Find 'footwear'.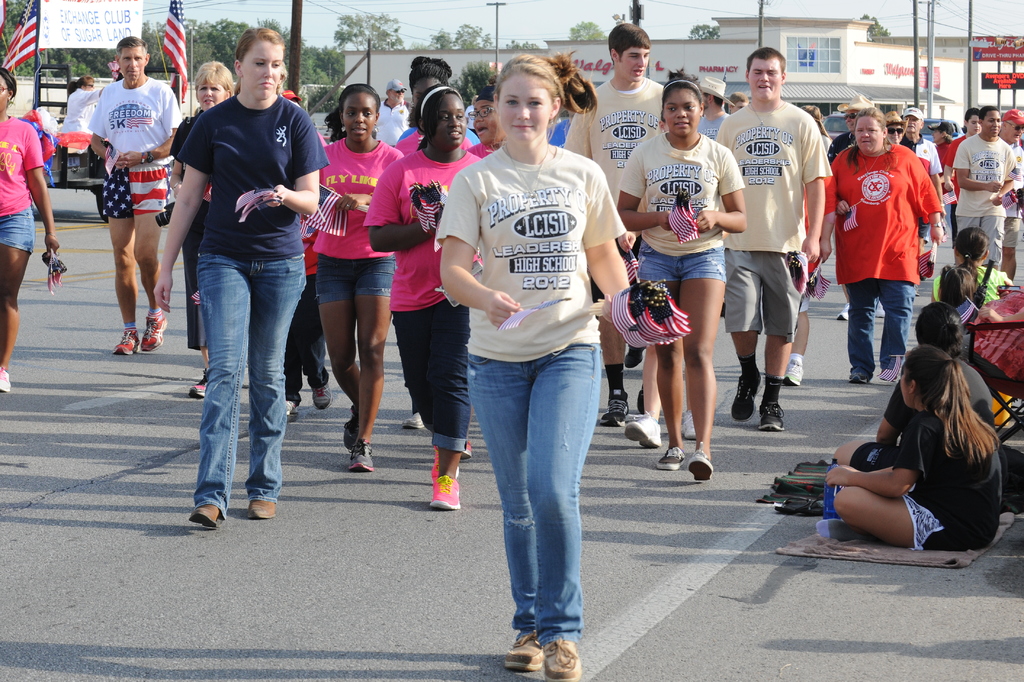
<bbox>625, 349, 644, 370</bbox>.
